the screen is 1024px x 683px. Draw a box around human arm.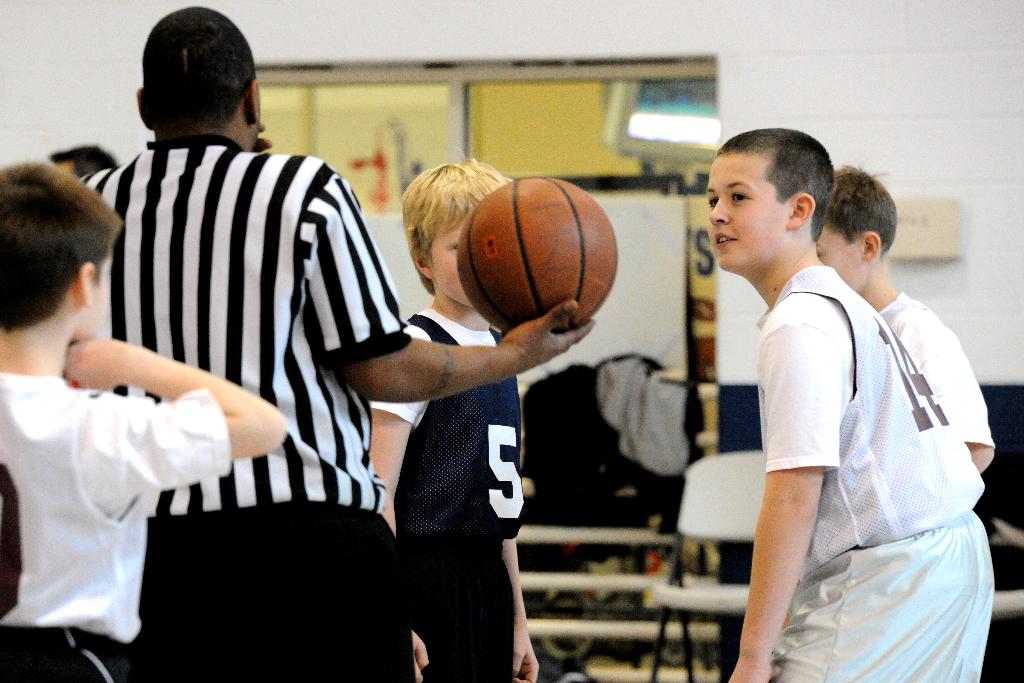
891 308 994 472.
